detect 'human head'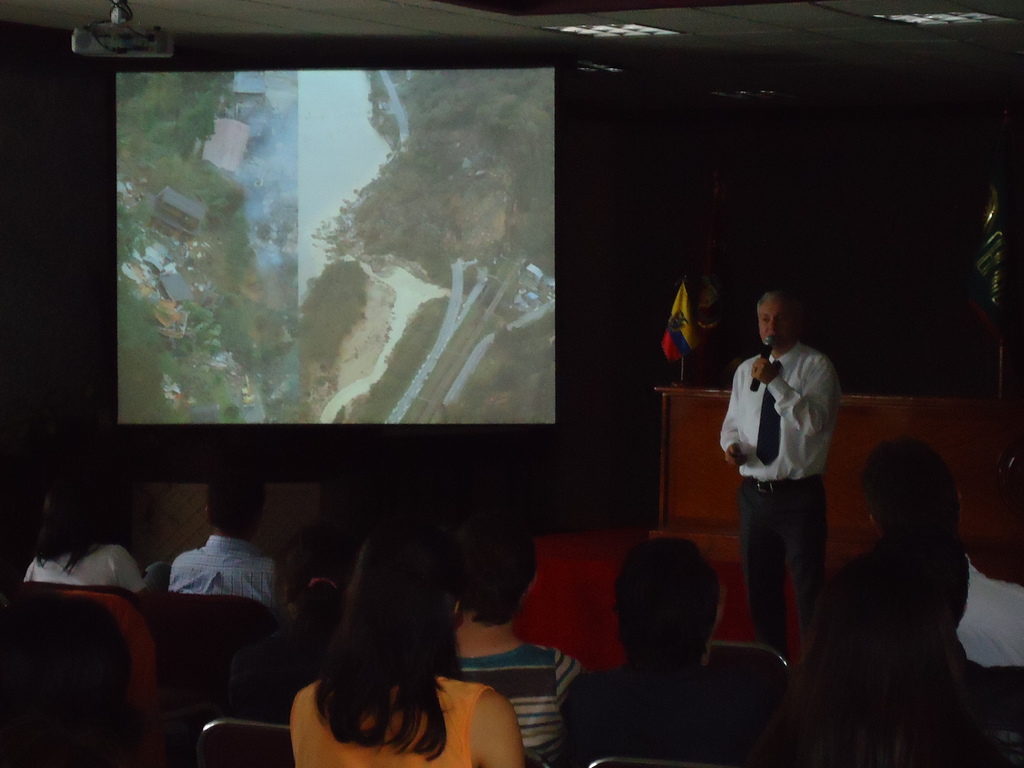
(x1=865, y1=431, x2=960, y2=526)
